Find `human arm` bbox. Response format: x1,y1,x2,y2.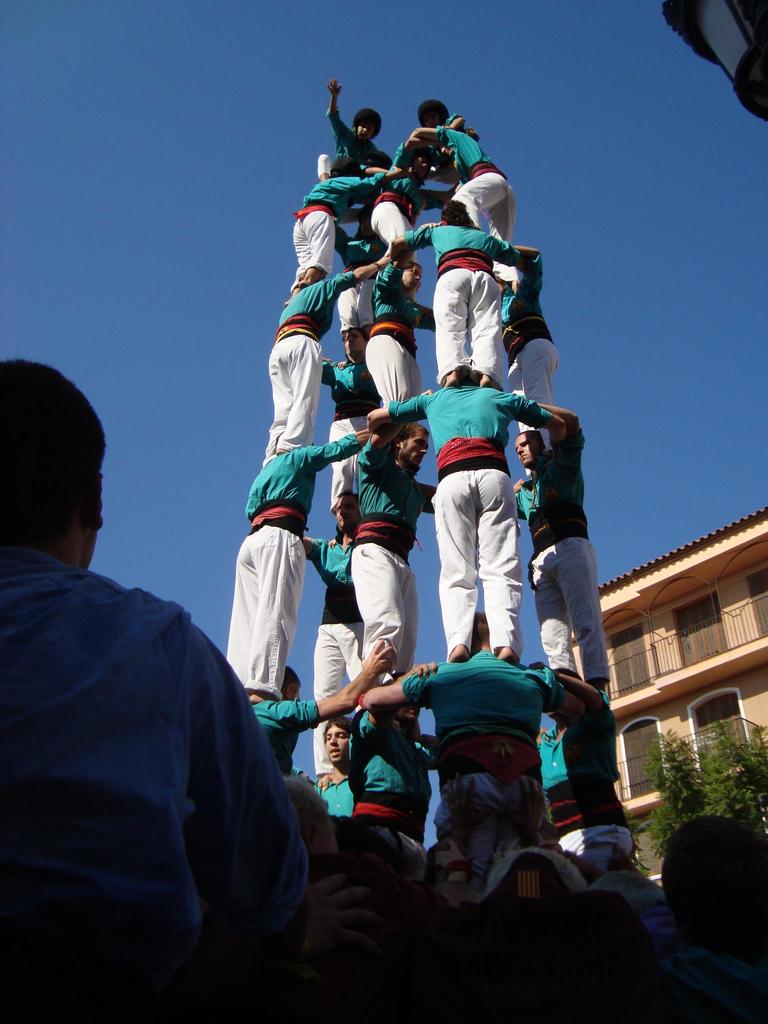
415,303,436,331.
